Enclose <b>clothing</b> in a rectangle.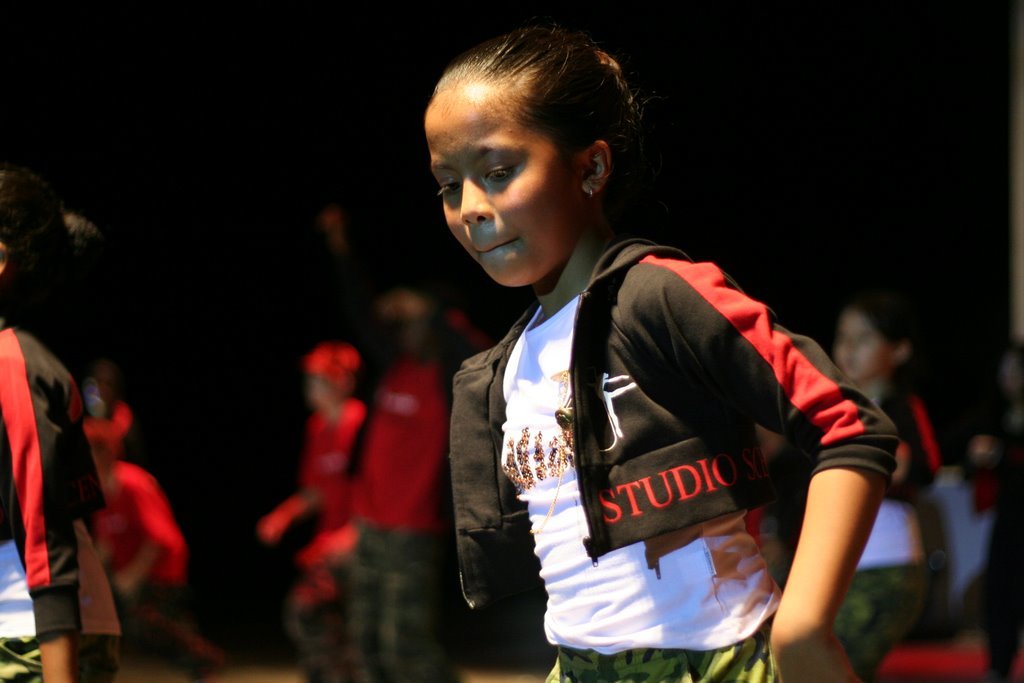
detection(92, 458, 185, 606).
